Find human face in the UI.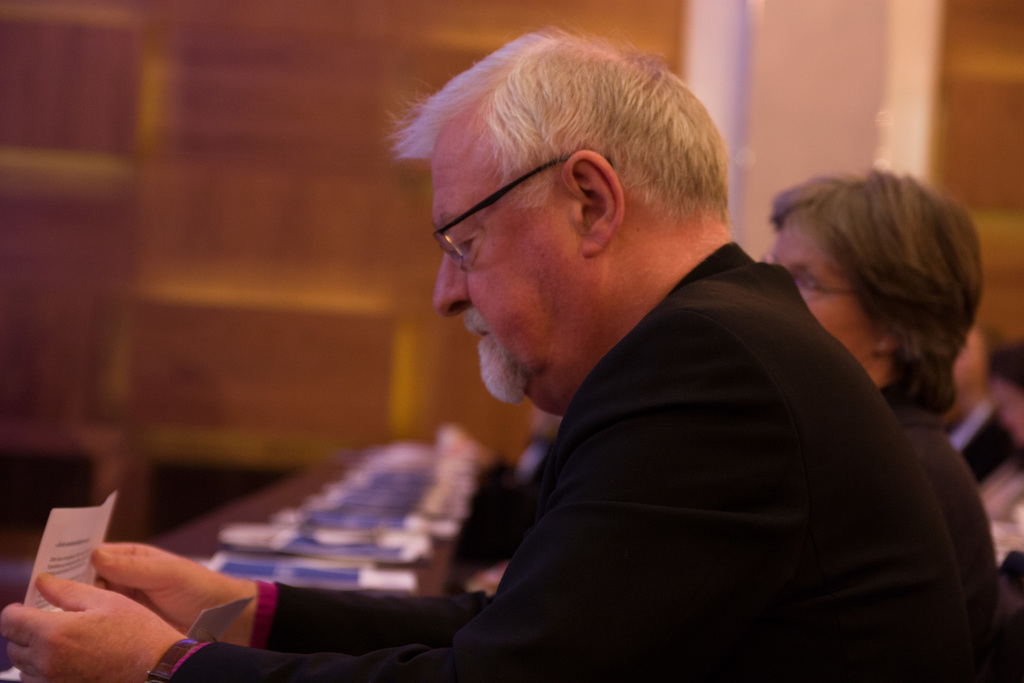
UI element at box=[433, 118, 602, 400].
